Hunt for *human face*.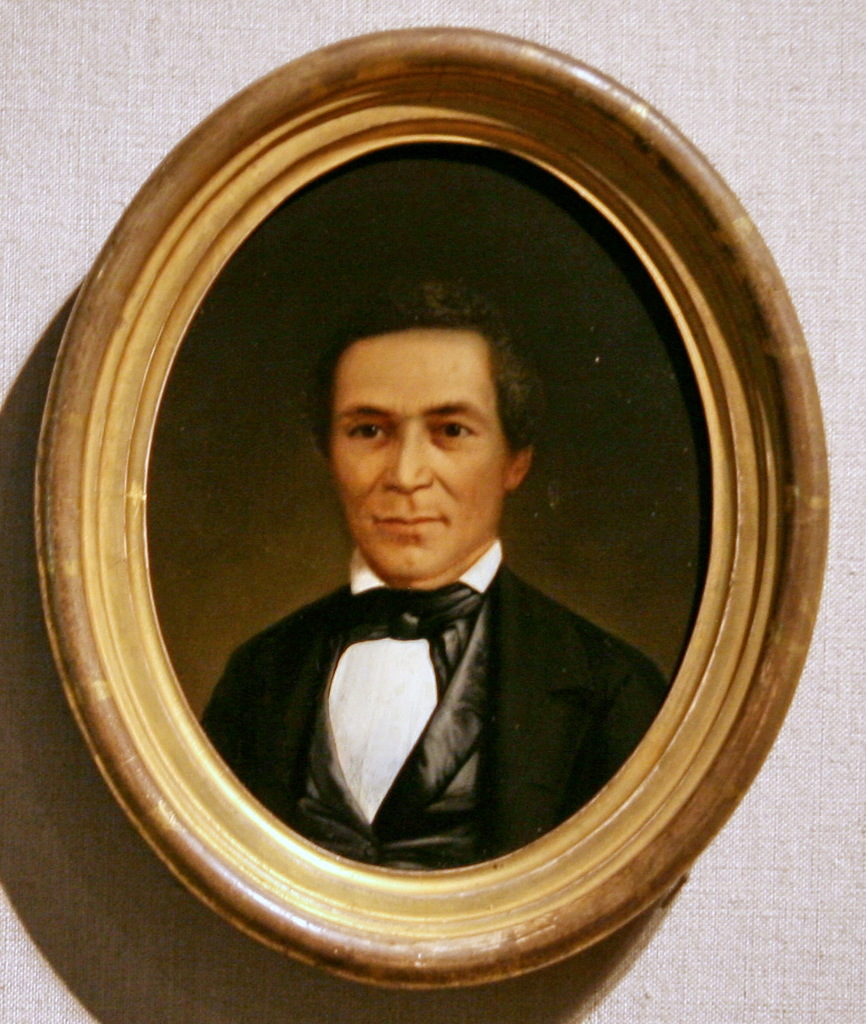
Hunted down at box(333, 330, 505, 582).
